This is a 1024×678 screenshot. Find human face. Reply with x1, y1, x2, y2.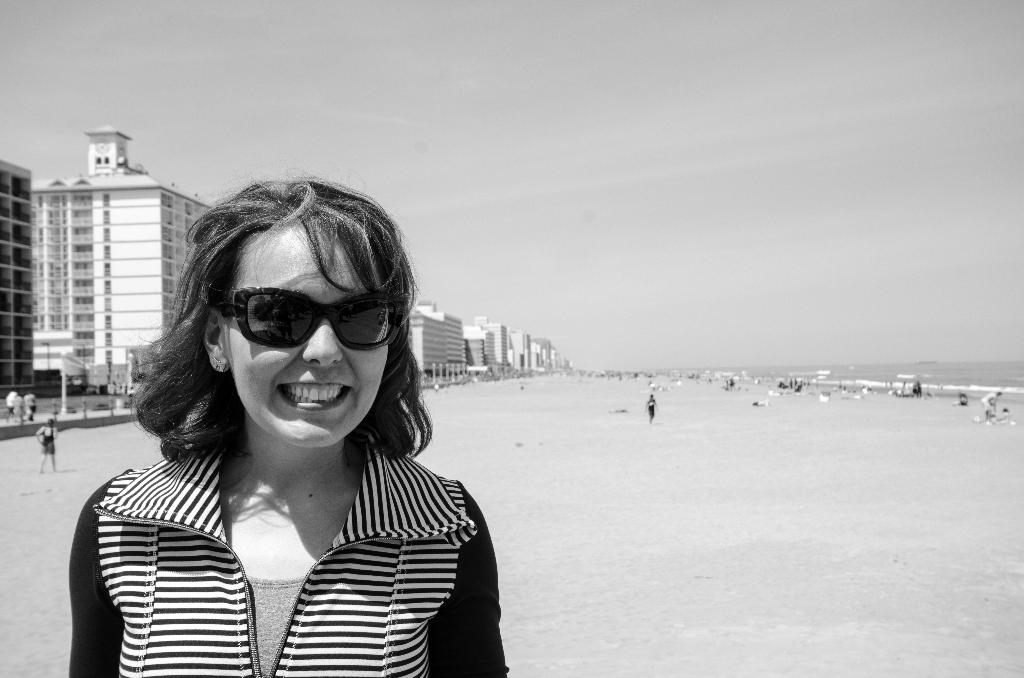
215, 226, 390, 449.
